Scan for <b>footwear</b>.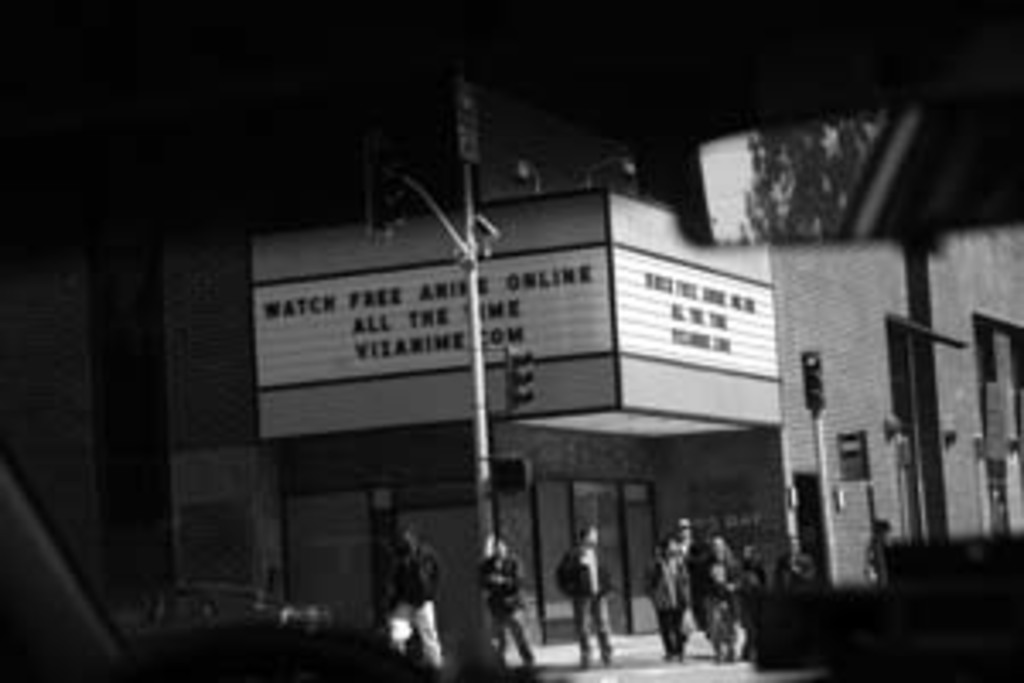
Scan result: bbox=[597, 645, 618, 666].
